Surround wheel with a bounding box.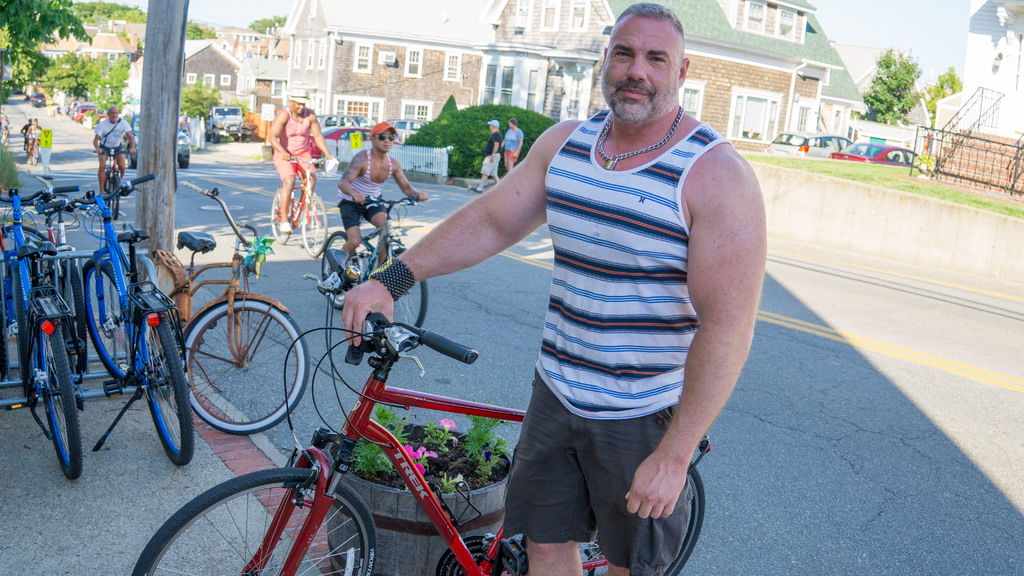
detection(301, 195, 330, 257).
